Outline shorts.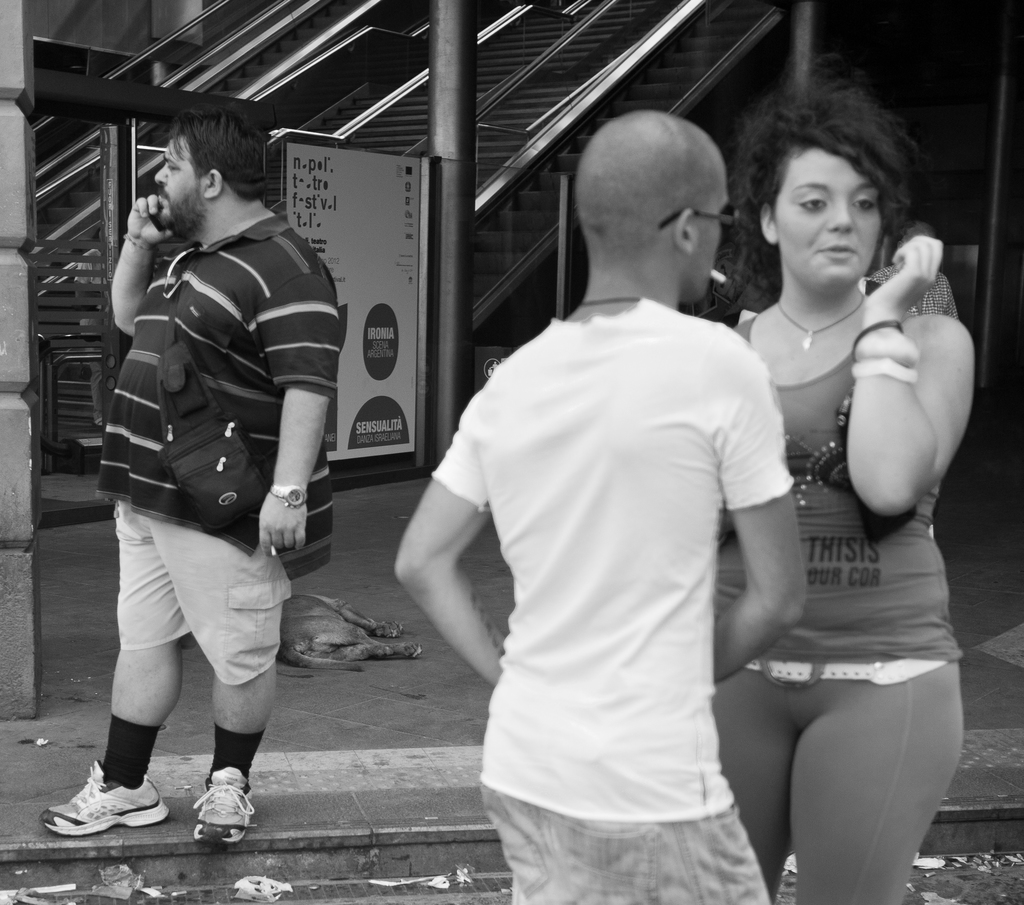
Outline: <box>116,500,293,686</box>.
